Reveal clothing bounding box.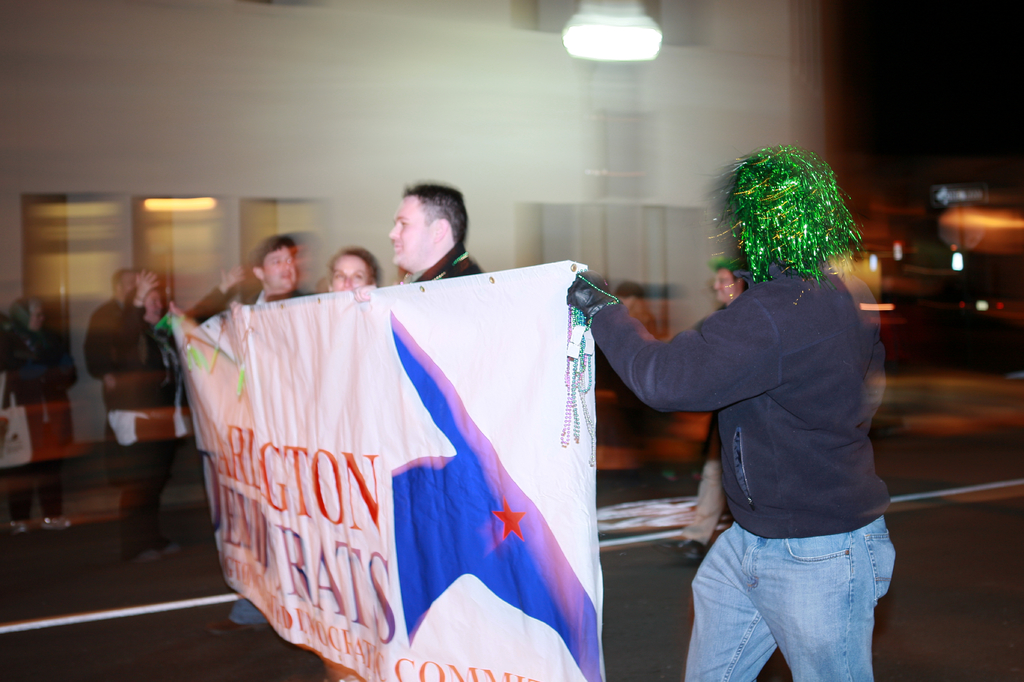
Revealed: bbox(2, 326, 85, 532).
